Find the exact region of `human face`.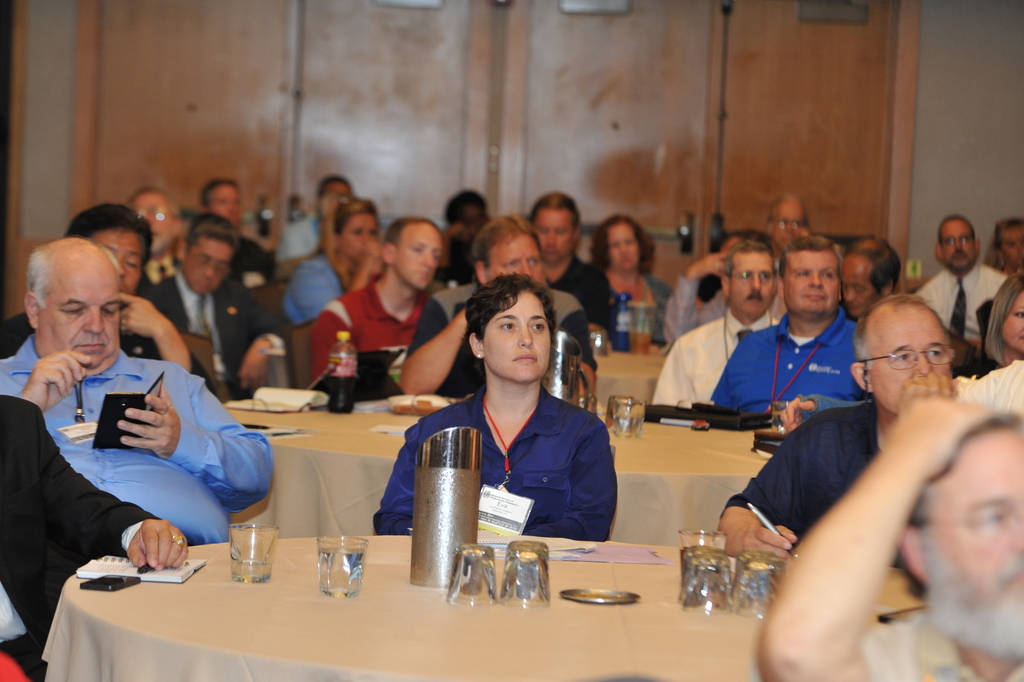
Exact region: left=1002, top=226, right=1023, bottom=263.
